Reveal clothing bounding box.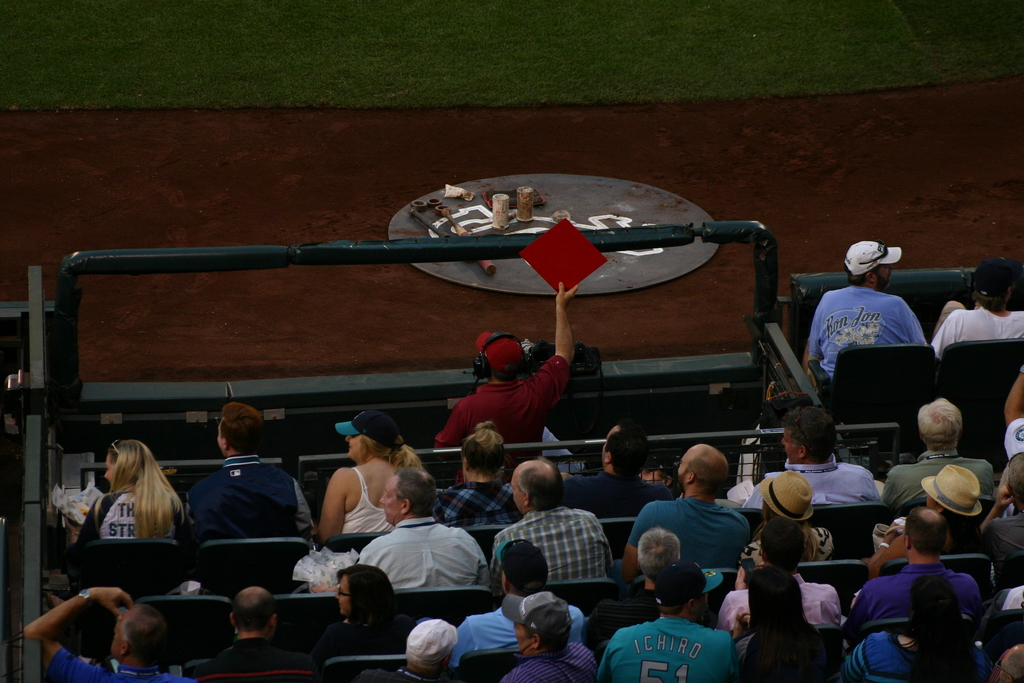
Revealed: [504,644,605,682].
